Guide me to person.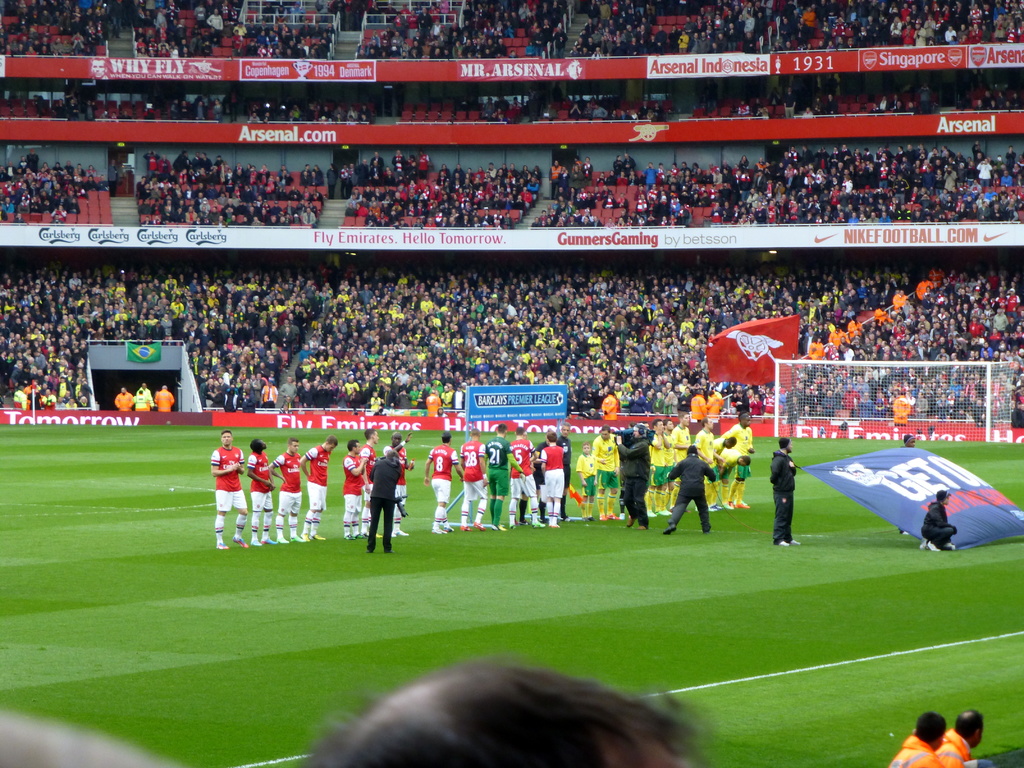
Guidance: (876,714,943,767).
